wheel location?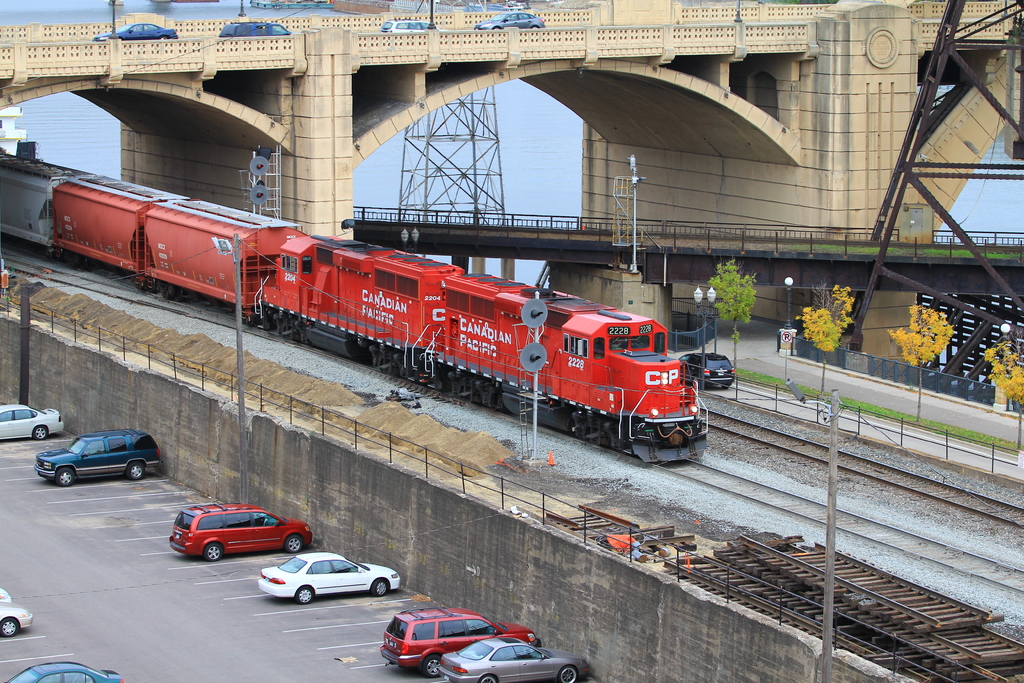
bbox=[174, 288, 184, 300]
